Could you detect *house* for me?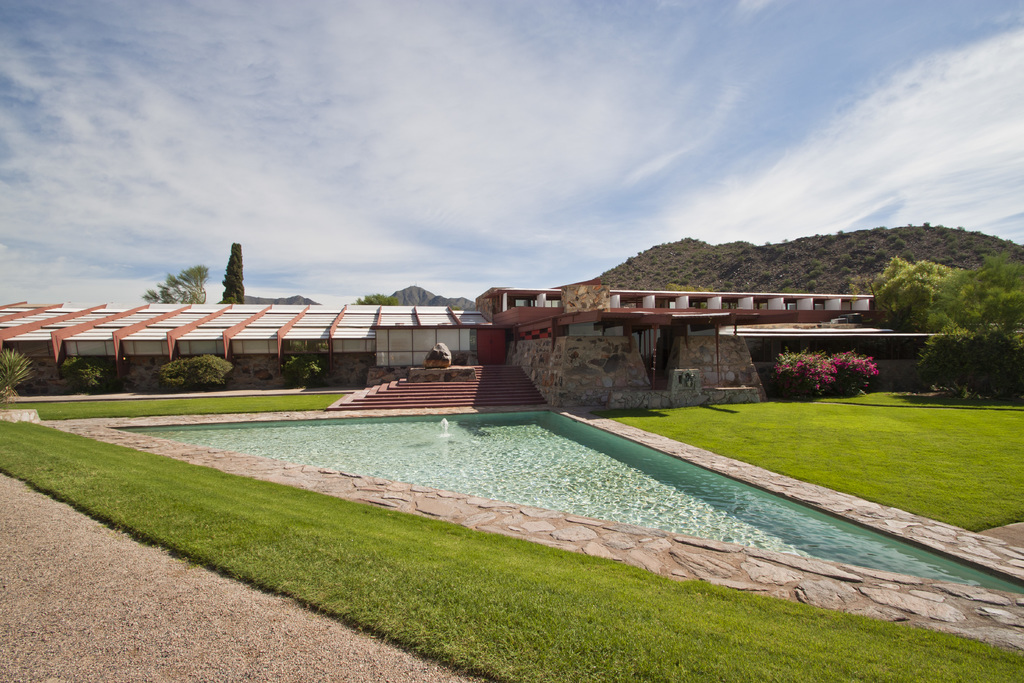
Detection result: 40, 220, 955, 433.
